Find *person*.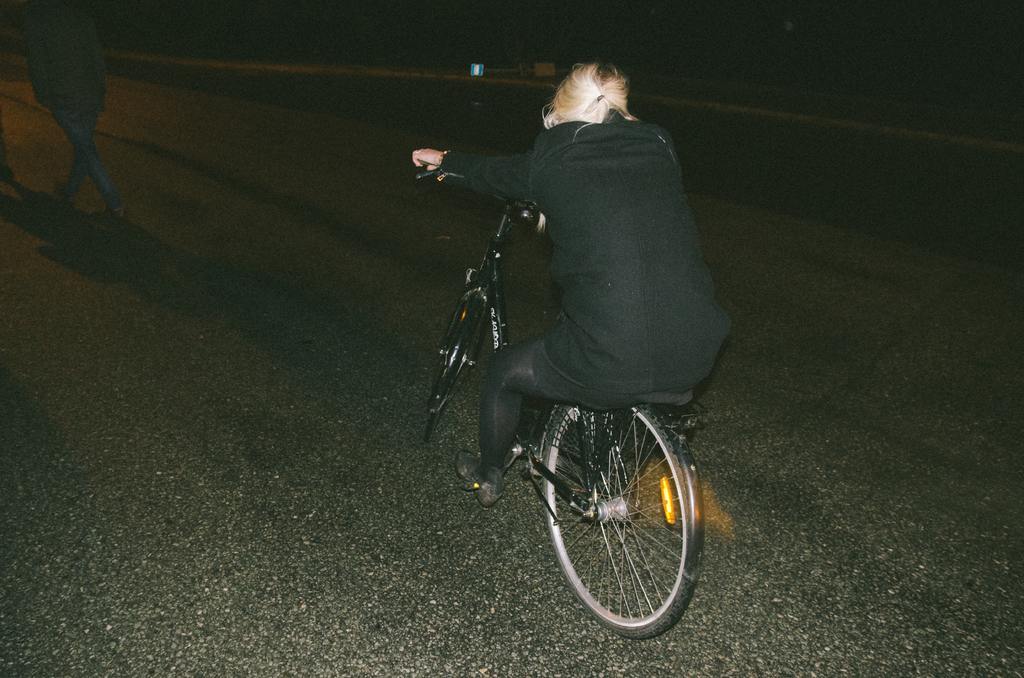
13/6/118/215.
